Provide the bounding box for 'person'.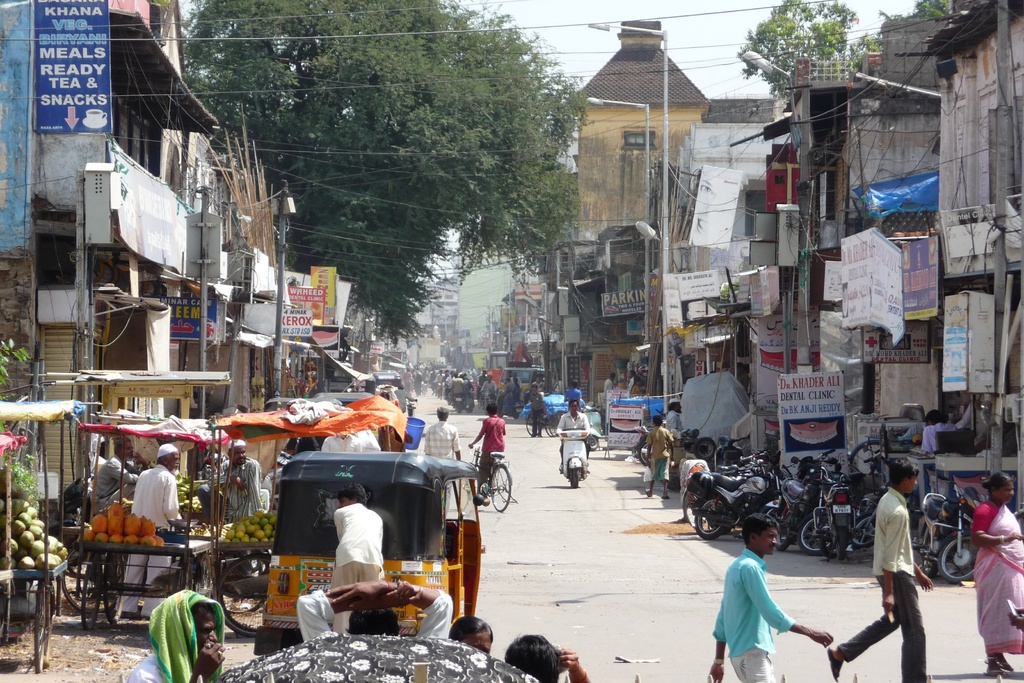
select_region(551, 395, 601, 439).
